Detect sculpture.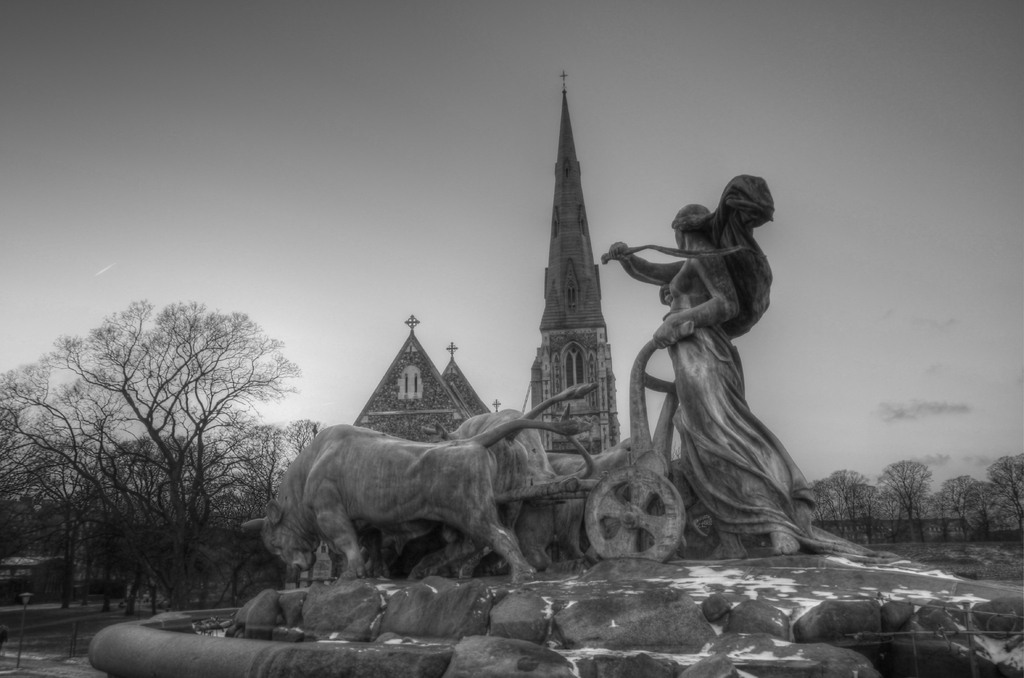
Detected at 239 170 901 576.
